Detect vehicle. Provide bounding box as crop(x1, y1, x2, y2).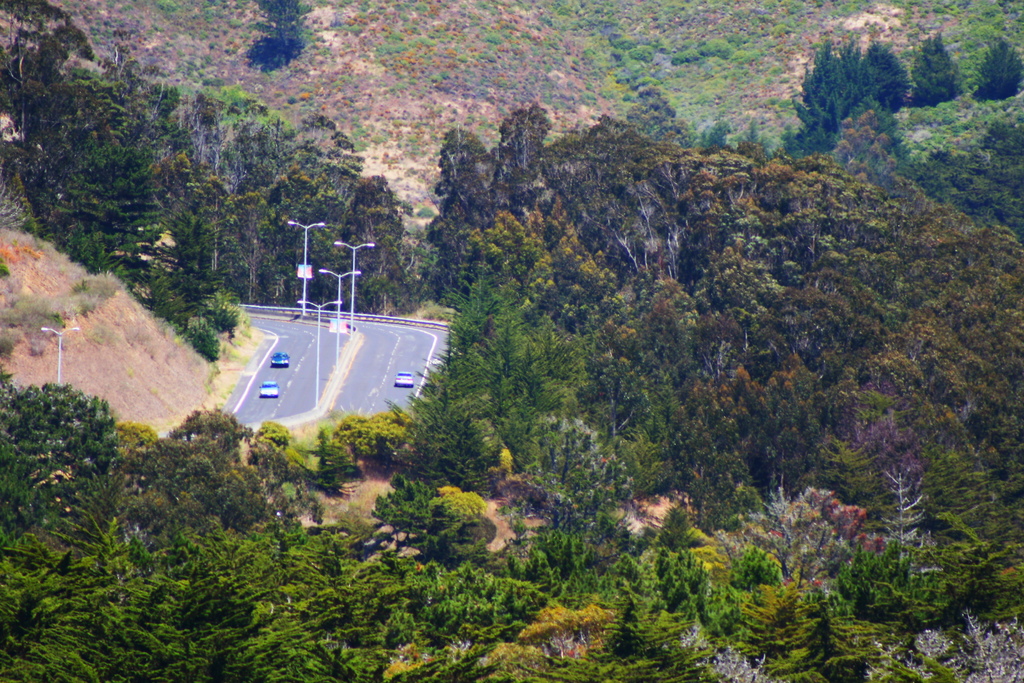
crop(268, 349, 291, 367).
